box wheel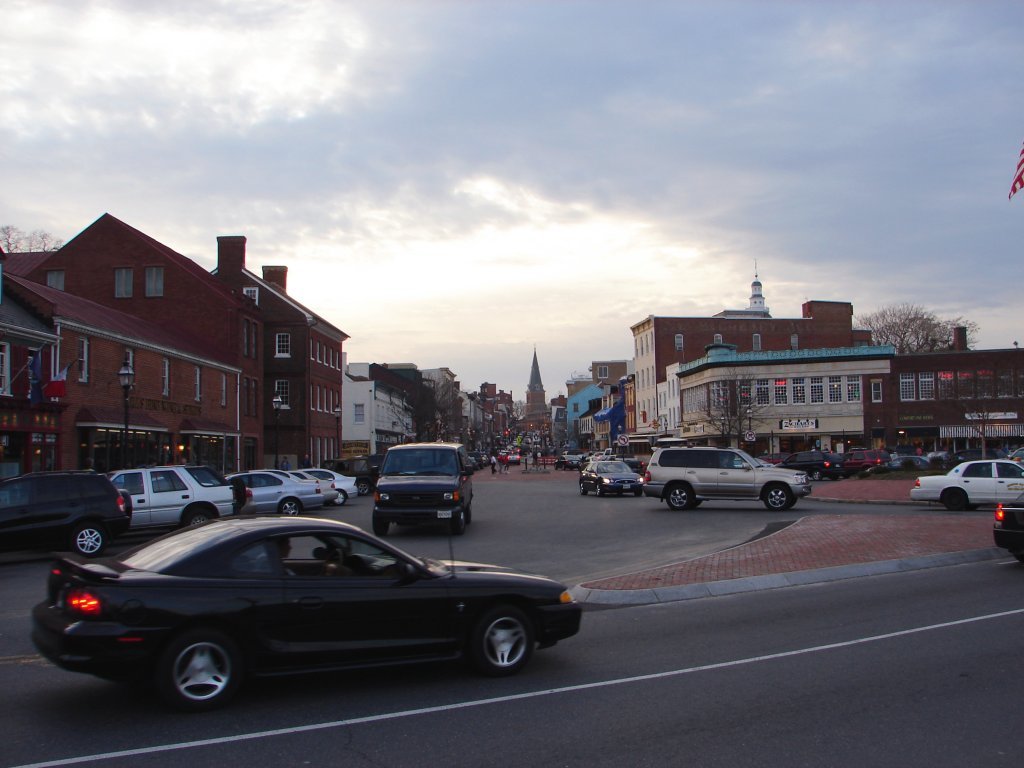
pyautogui.locateOnScreen(563, 465, 565, 471)
